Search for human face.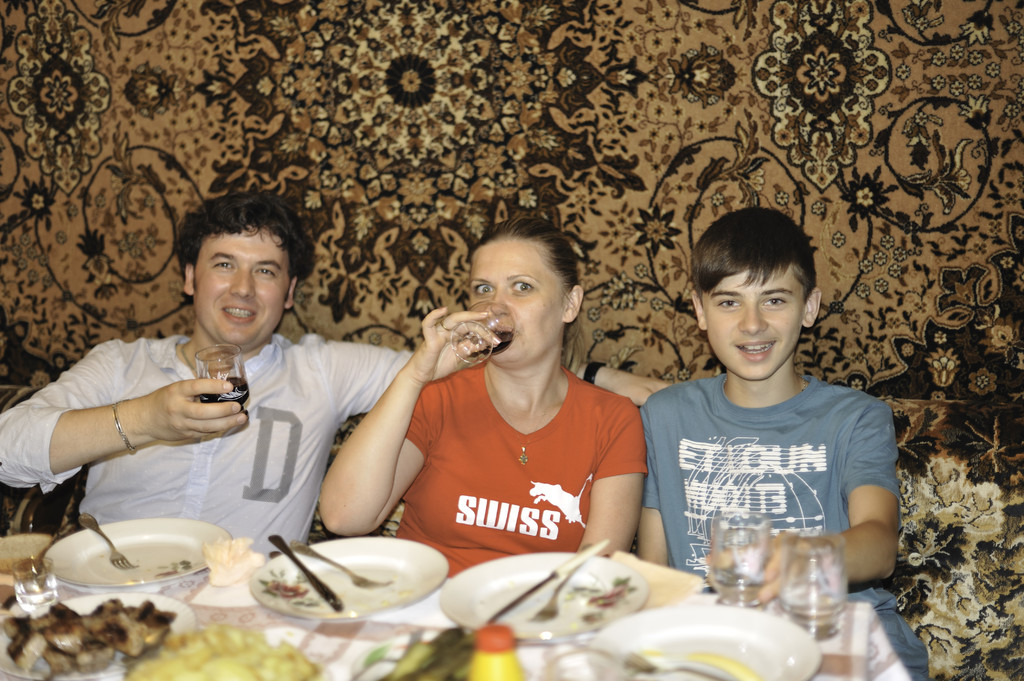
Found at box=[194, 228, 289, 342].
